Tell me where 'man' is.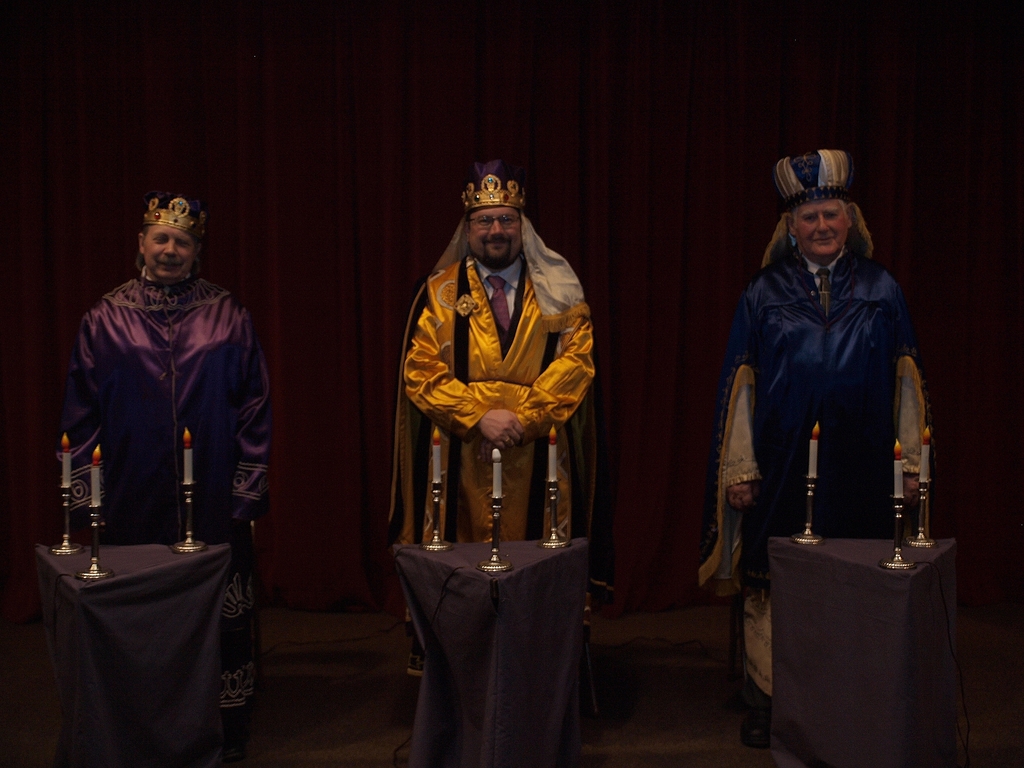
'man' is at detection(399, 159, 605, 676).
